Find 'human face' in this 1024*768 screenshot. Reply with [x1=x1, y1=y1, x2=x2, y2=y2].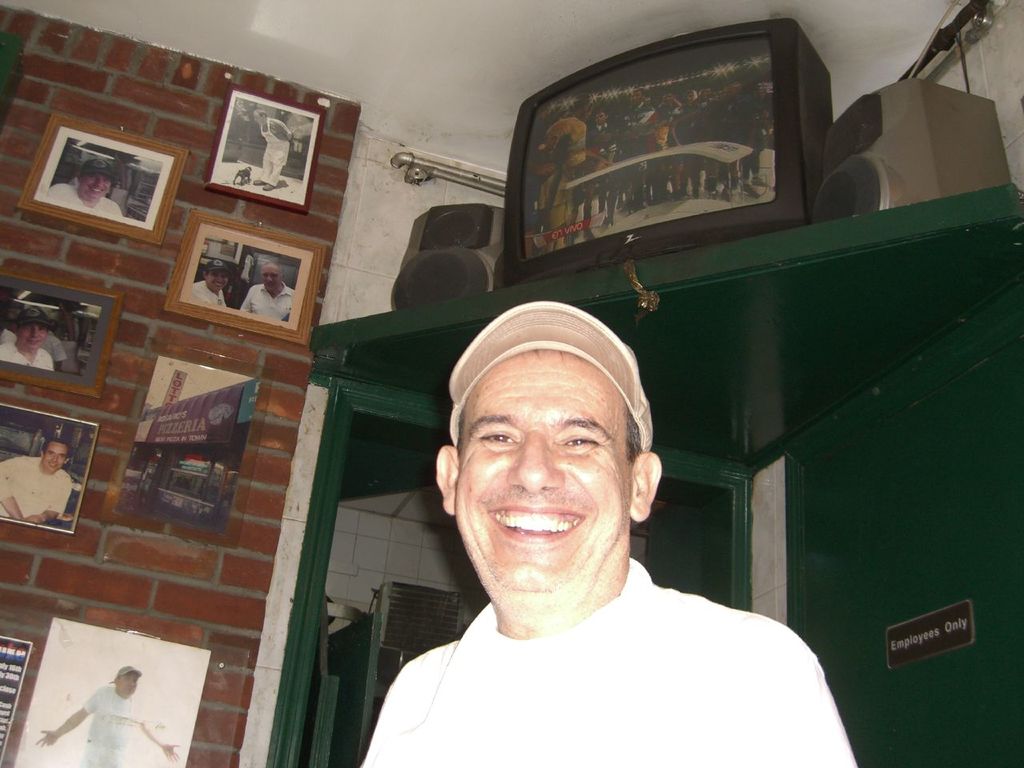
[x1=455, y1=347, x2=631, y2=602].
